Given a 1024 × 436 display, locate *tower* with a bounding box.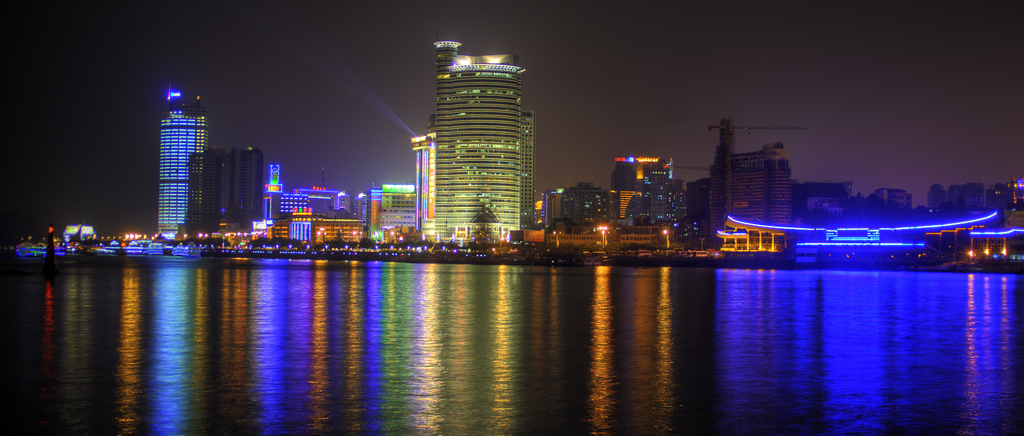
Located: 227 139 262 222.
